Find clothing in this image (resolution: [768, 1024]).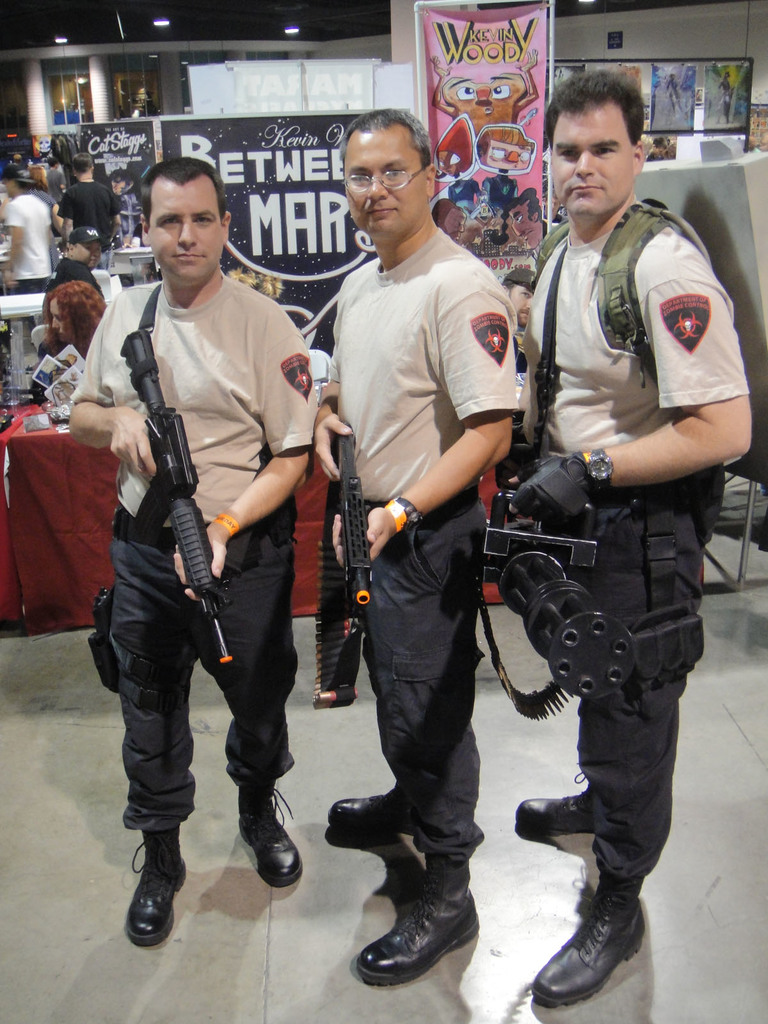
(left=45, top=168, right=68, bottom=203).
